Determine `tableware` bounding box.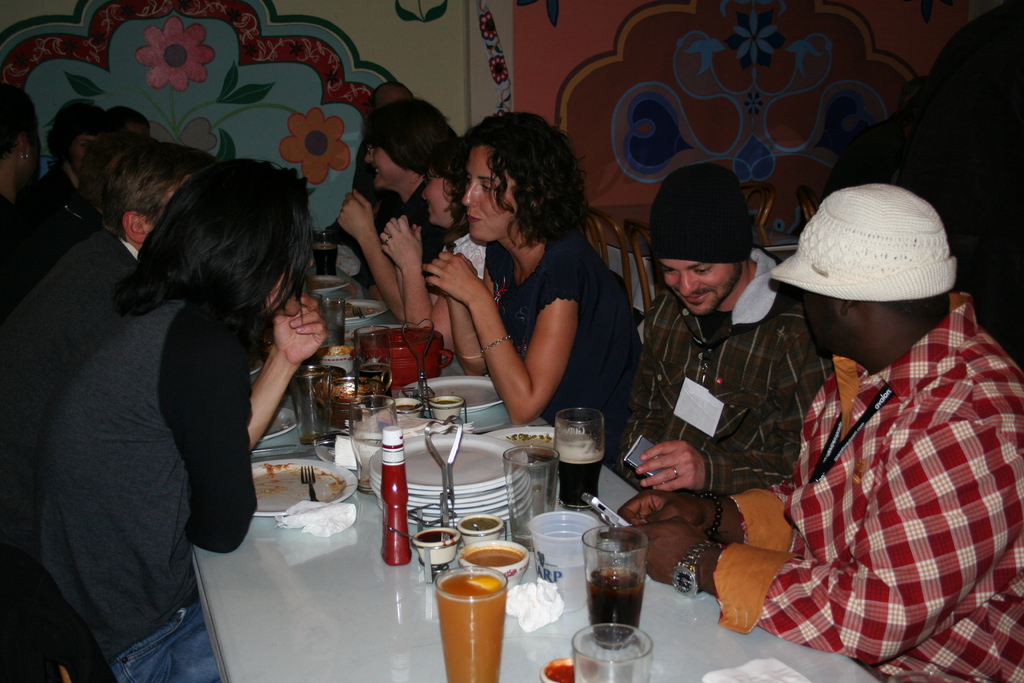
Determined: {"left": 499, "top": 440, "right": 561, "bottom": 541}.
